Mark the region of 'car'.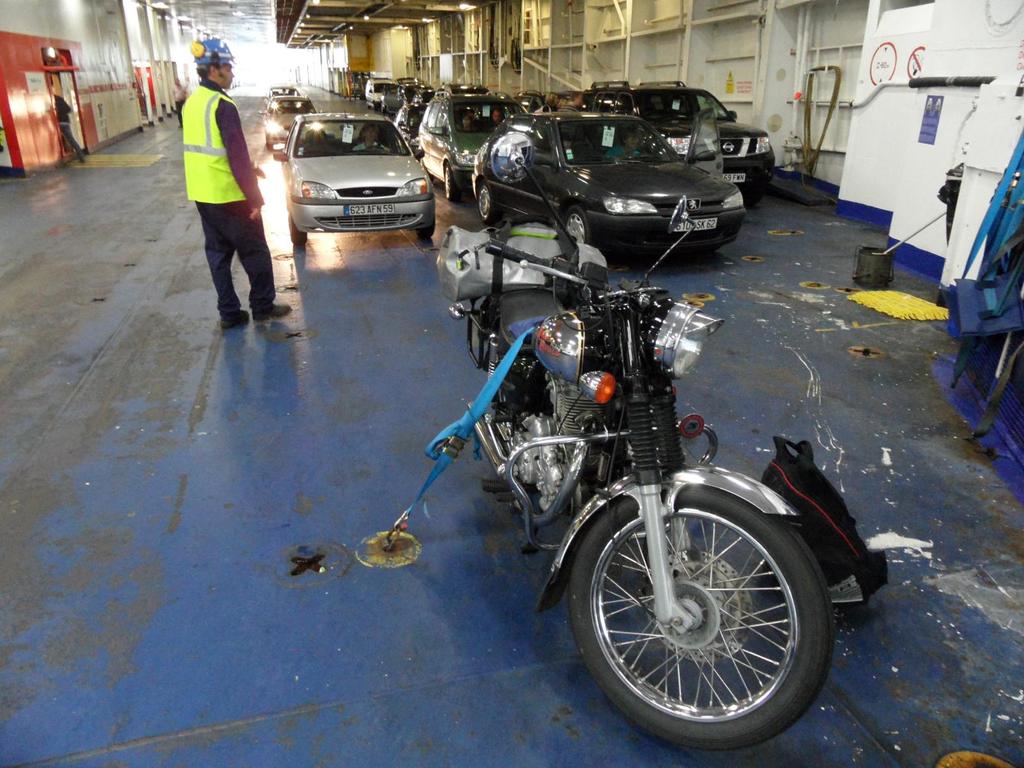
Region: x1=367, y1=81, x2=406, y2=111.
